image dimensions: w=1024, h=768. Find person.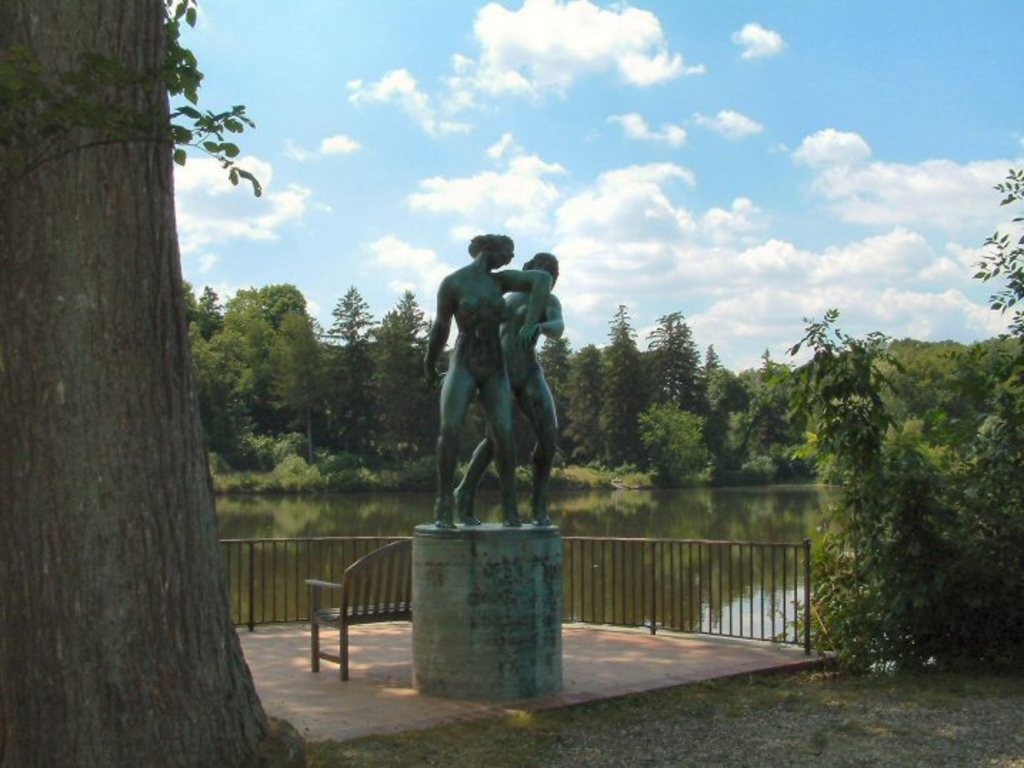
454/251/564/530.
